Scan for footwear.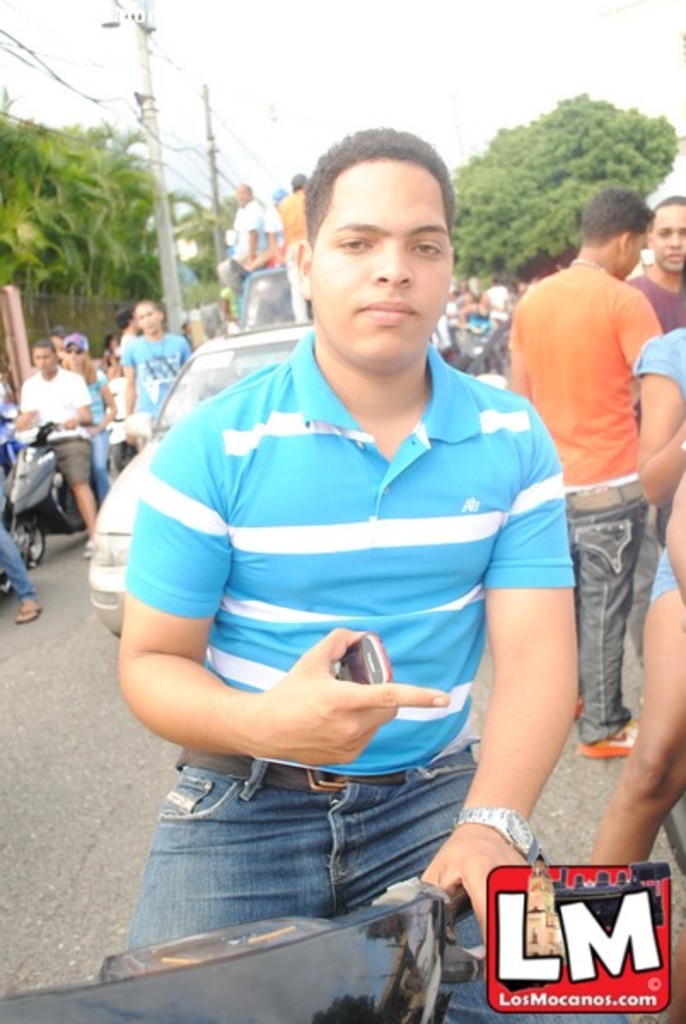
Scan result: (573,715,650,761).
